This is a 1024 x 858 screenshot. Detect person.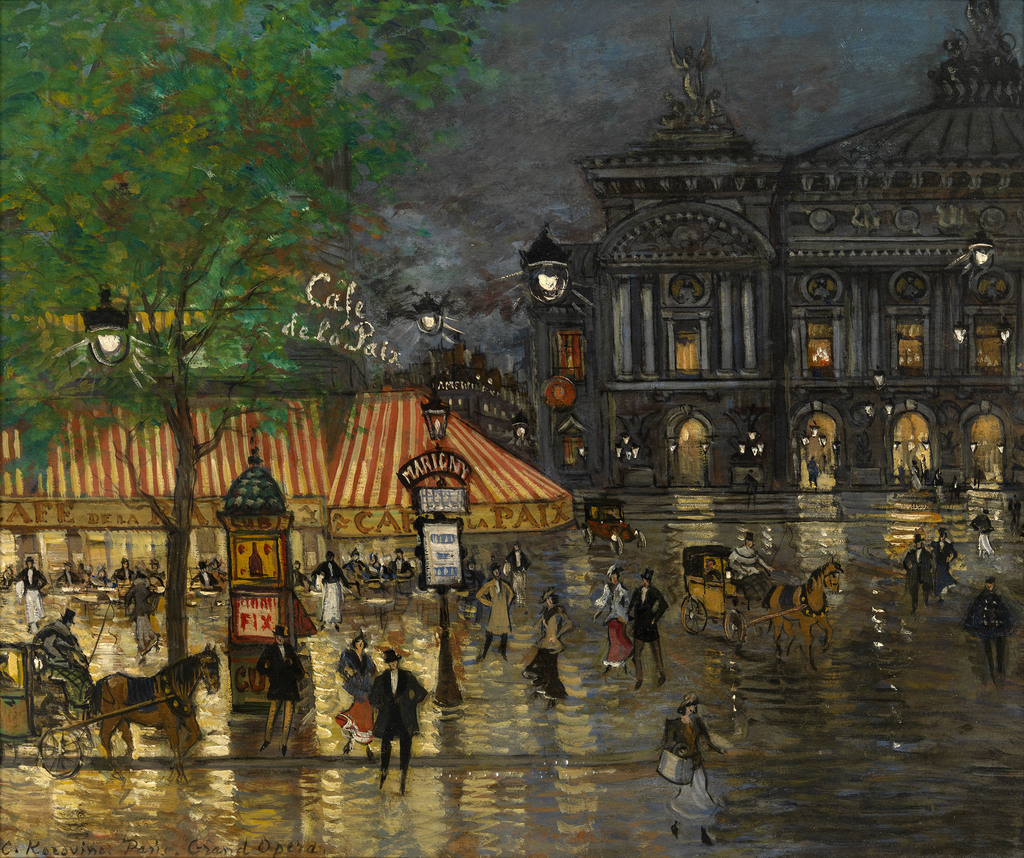
369/647/429/793.
